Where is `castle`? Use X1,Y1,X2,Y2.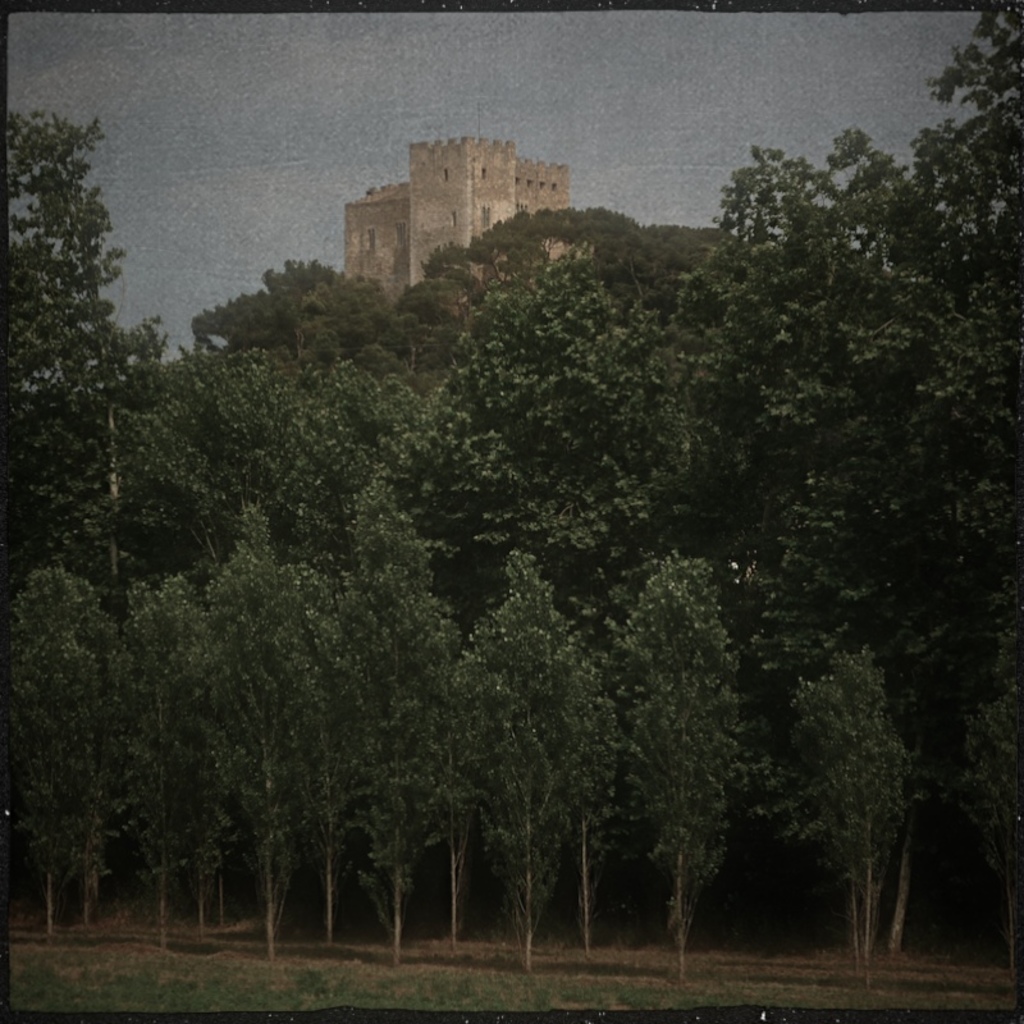
314,99,602,312.
